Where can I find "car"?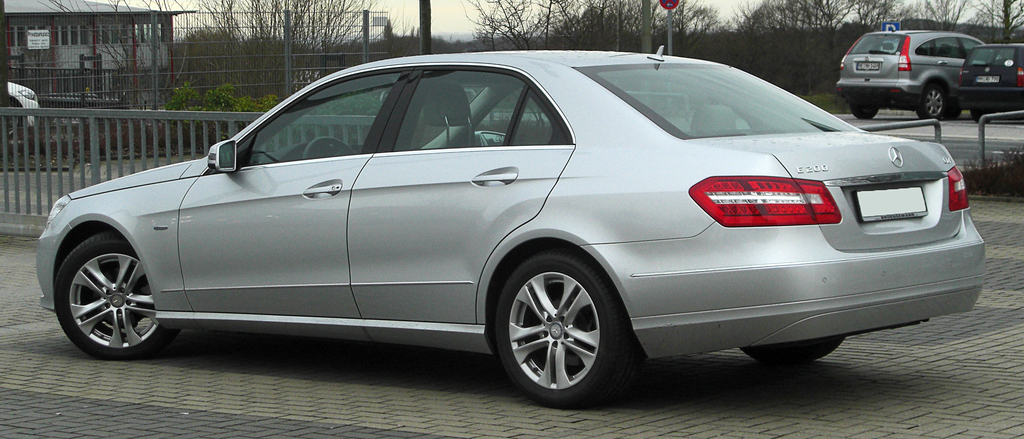
You can find it at crop(954, 37, 1023, 121).
